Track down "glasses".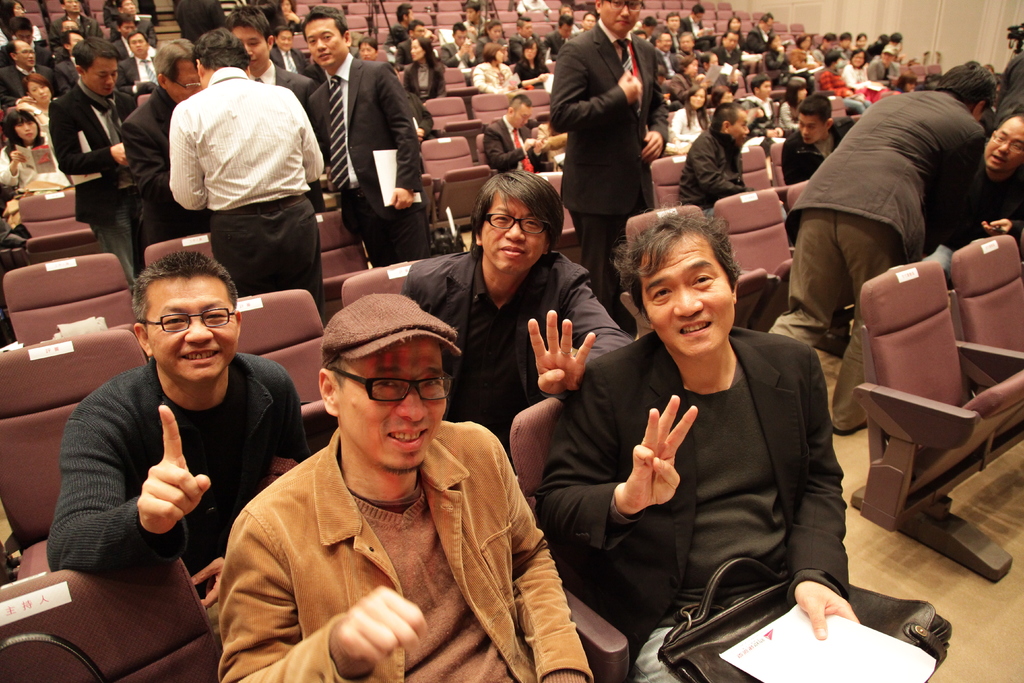
Tracked to [left=605, top=0, right=646, bottom=13].
